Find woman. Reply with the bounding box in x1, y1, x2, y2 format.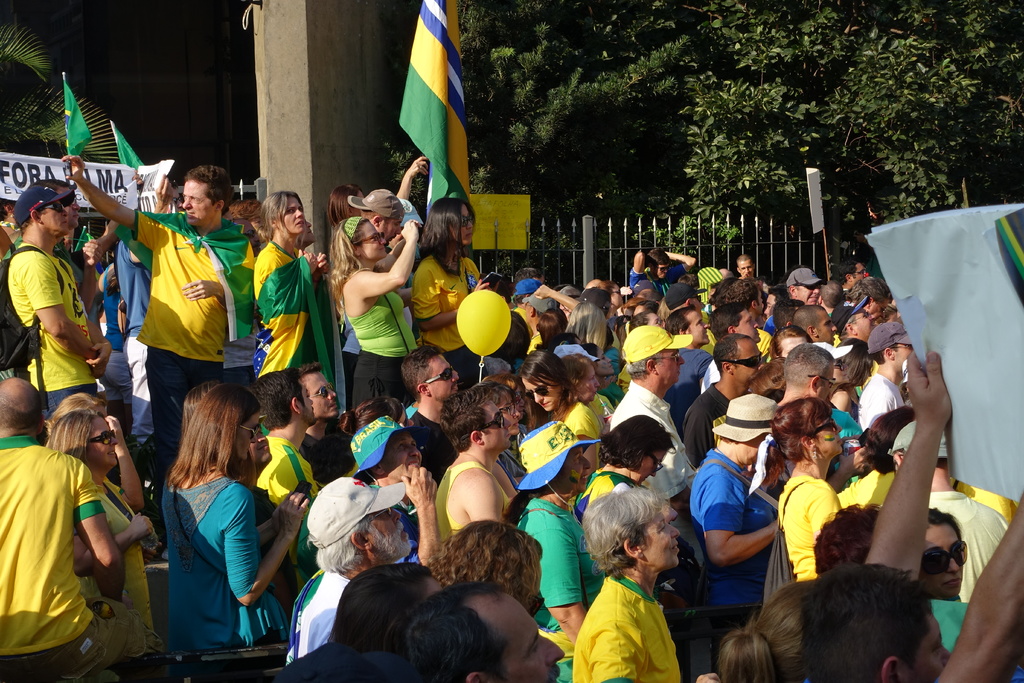
811, 339, 853, 385.
